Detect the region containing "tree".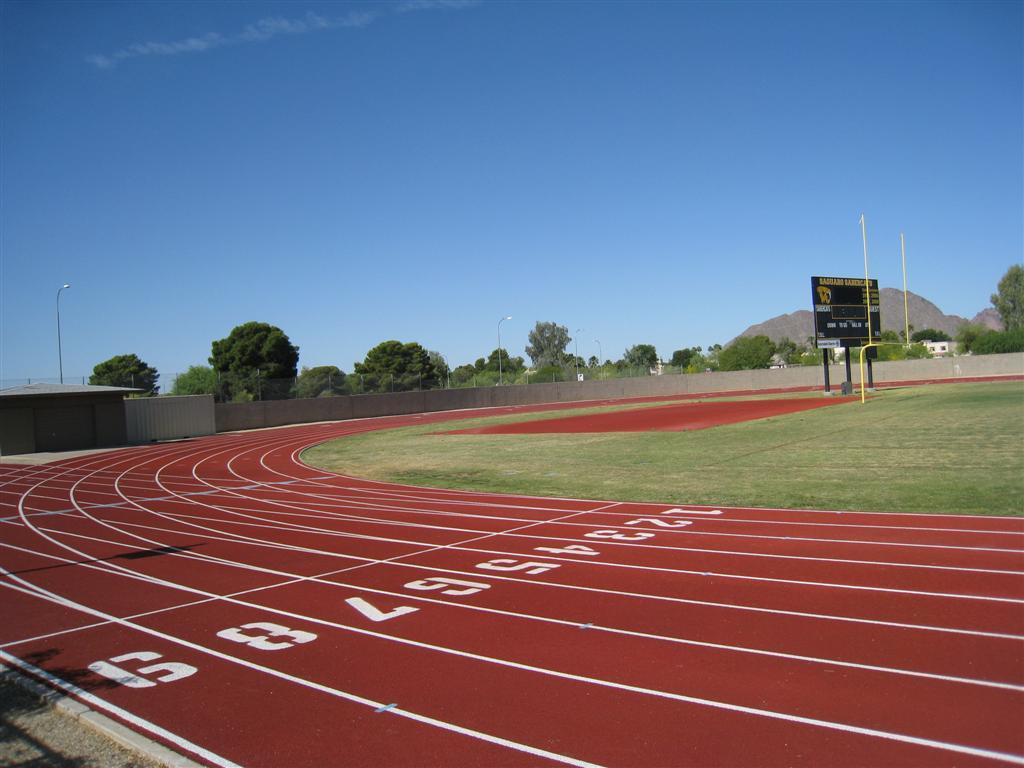
(197, 306, 296, 395).
